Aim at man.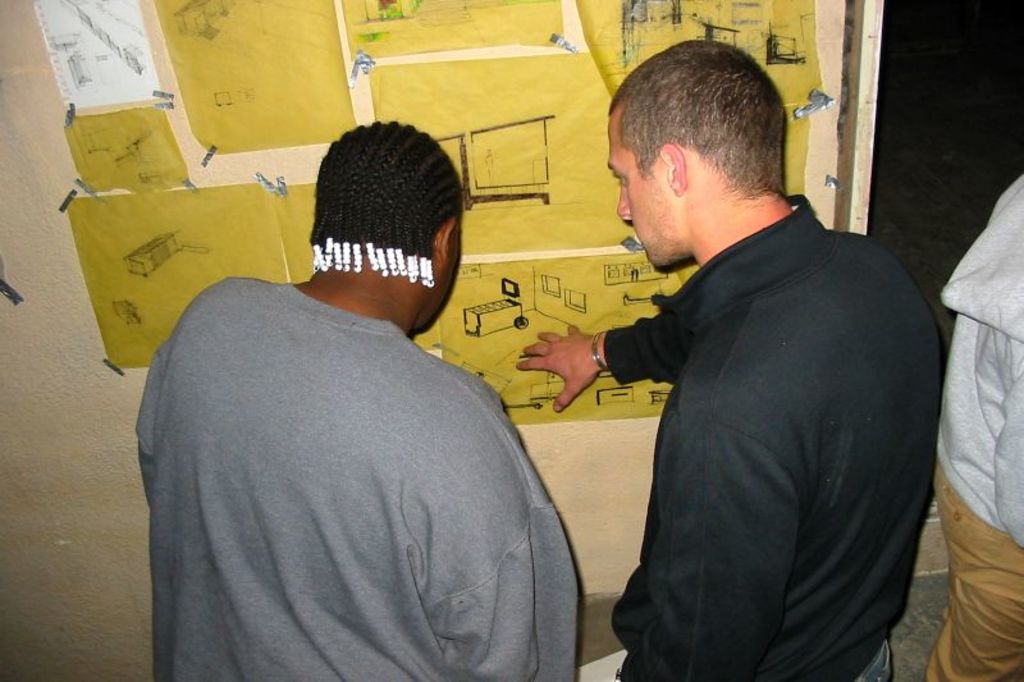
Aimed at x1=539, y1=54, x2=948, y2=672.
